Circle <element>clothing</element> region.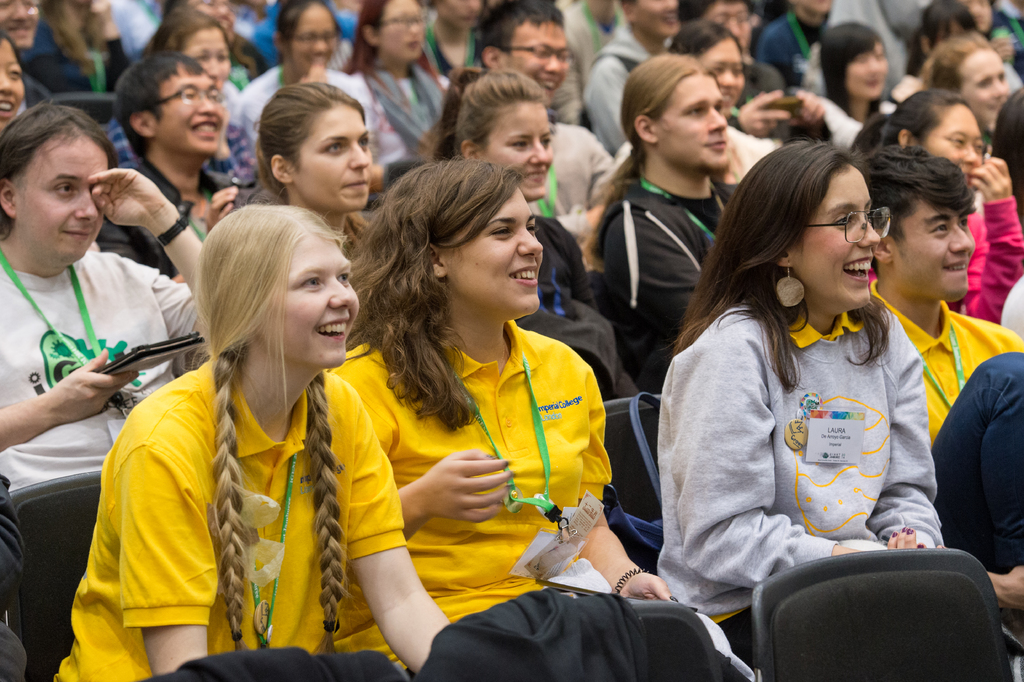
Region: 60:356:411:681.
